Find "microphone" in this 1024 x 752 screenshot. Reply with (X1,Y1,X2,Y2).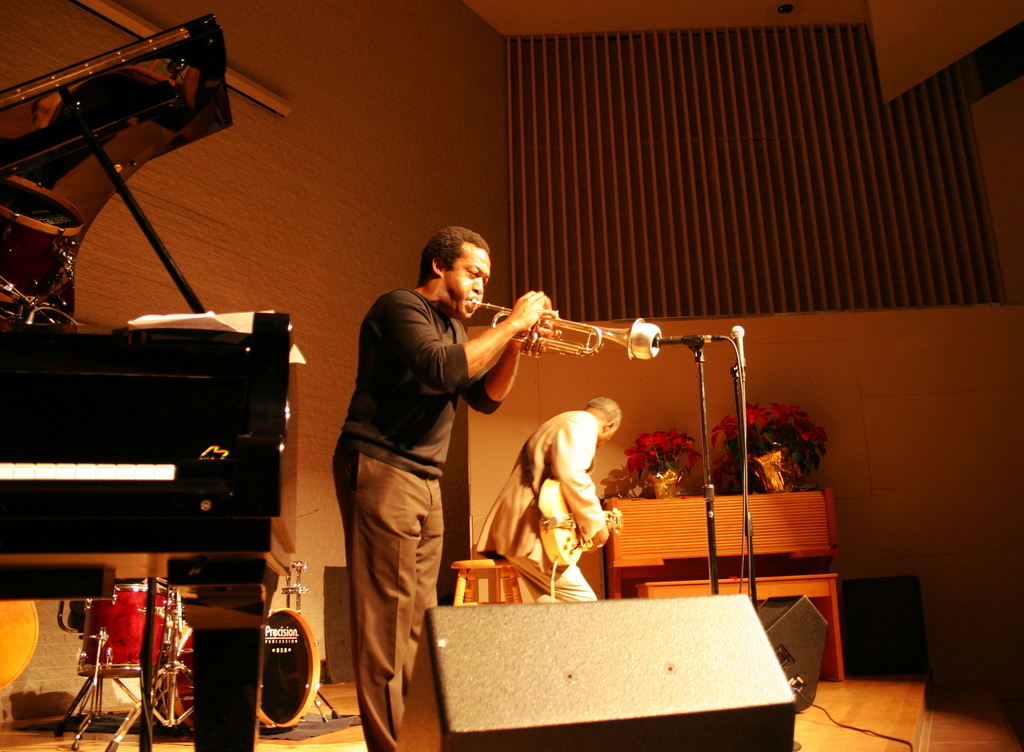
(653,336,707,346).
